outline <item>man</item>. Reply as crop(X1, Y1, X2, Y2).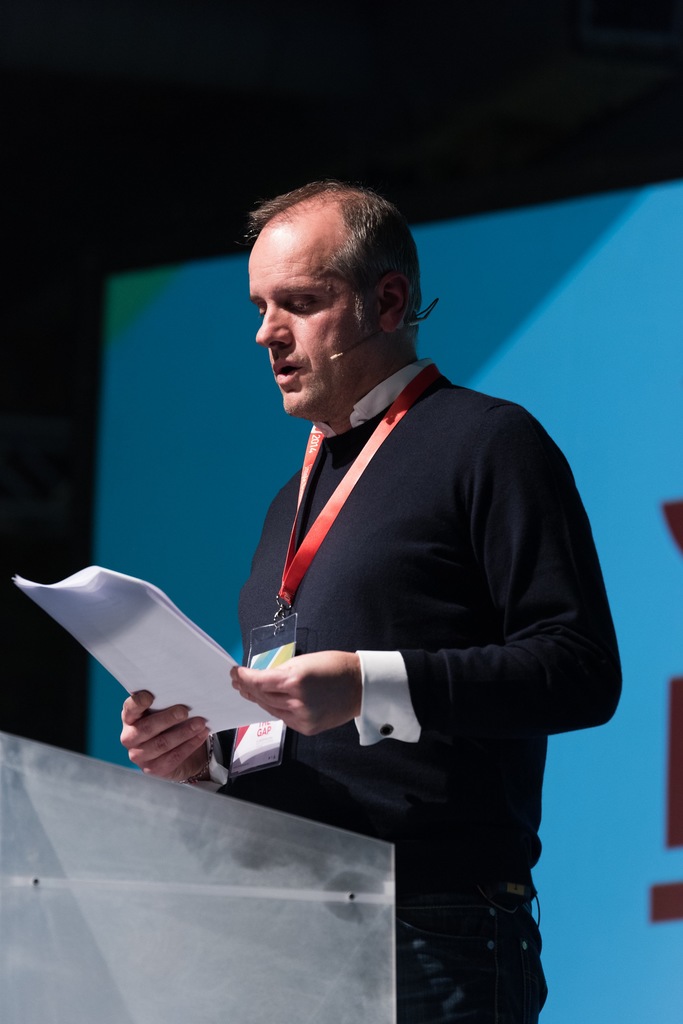
crop(216, 172, 600, 941).
